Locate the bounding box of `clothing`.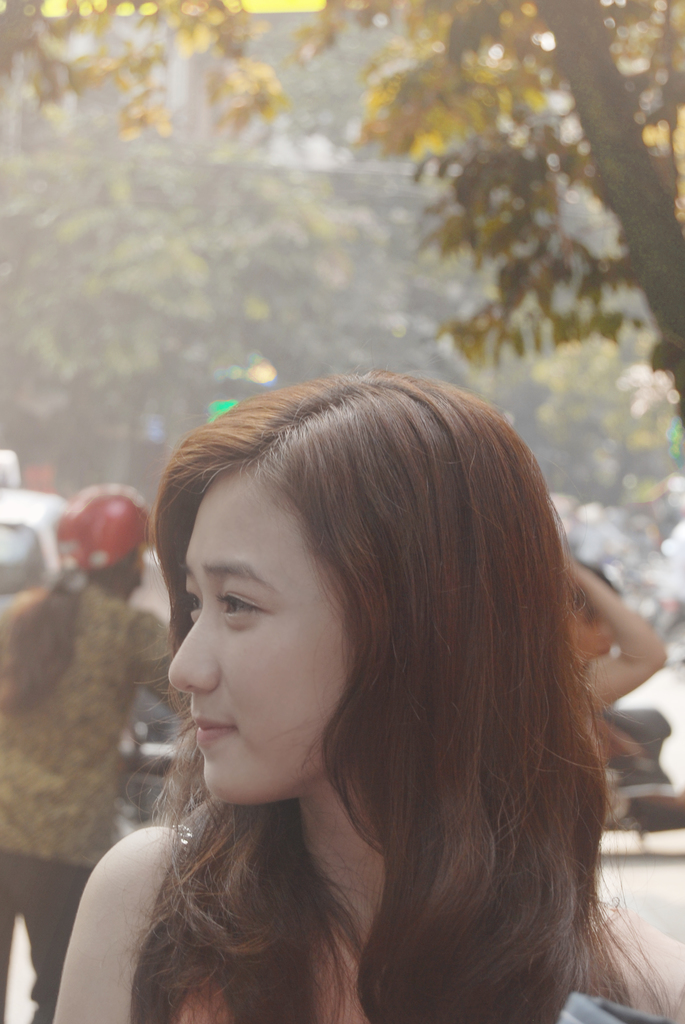
Bounding box: BBox(0, 583, 191, 1023).
